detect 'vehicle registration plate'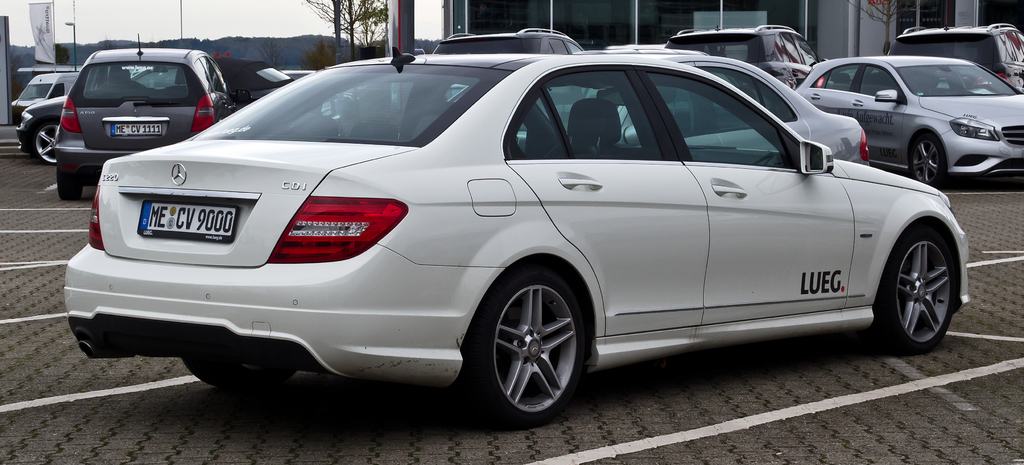
detection(143, 194, 221, 245)
